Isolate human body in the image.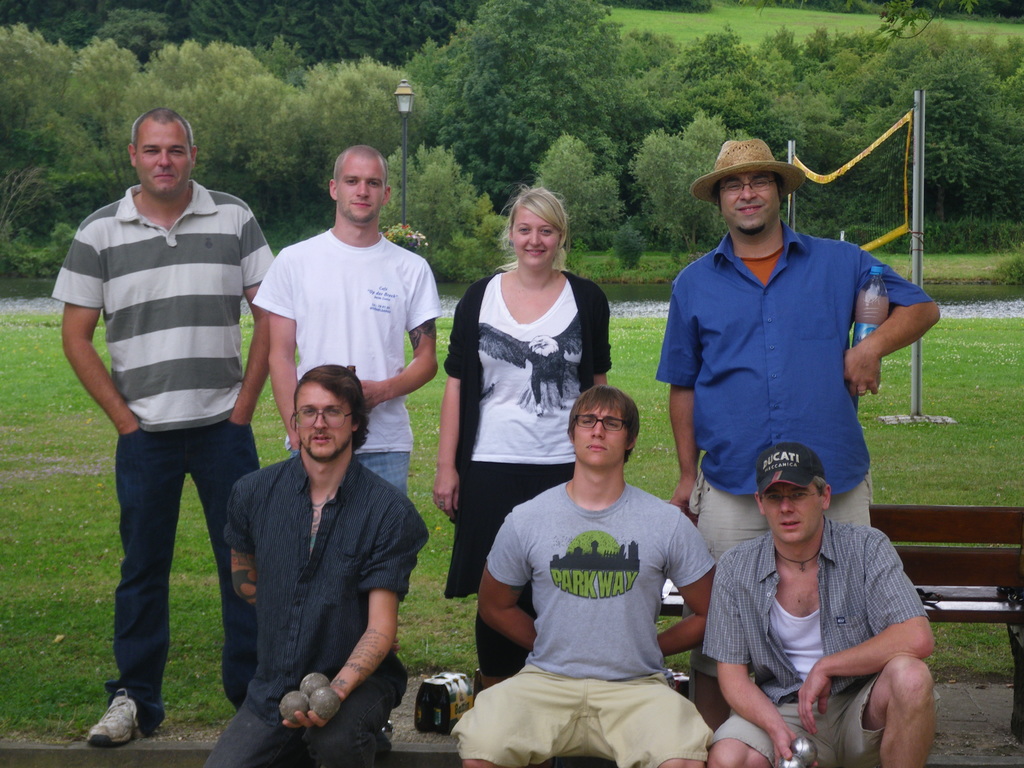
Isolated region: 457 486 705 767.
